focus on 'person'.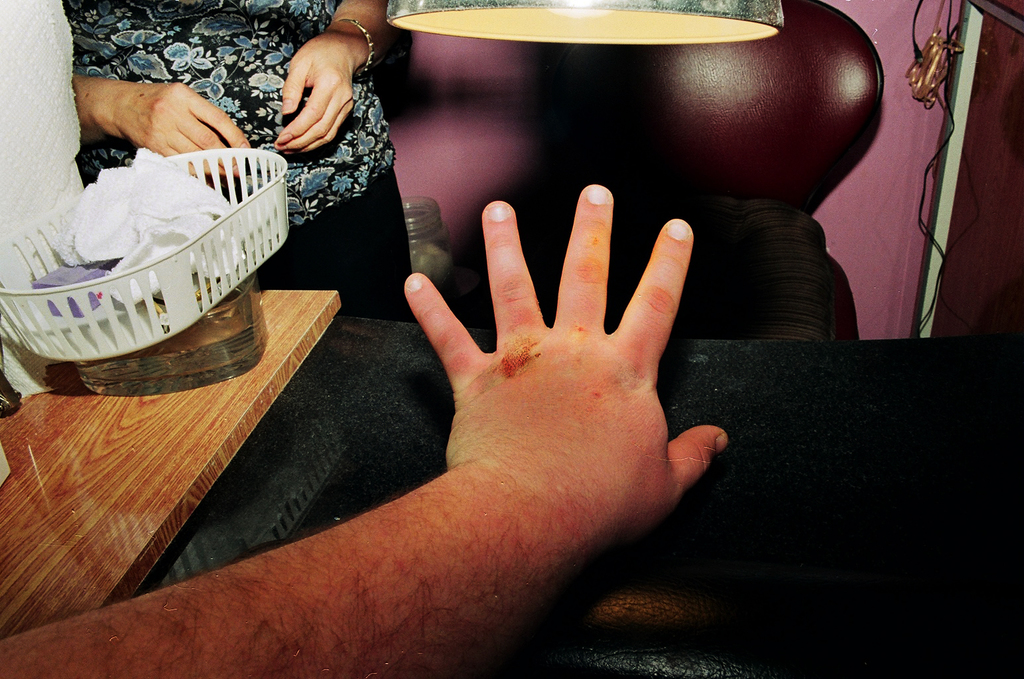
Focused at bbox=(0, 179, 730, 678).
